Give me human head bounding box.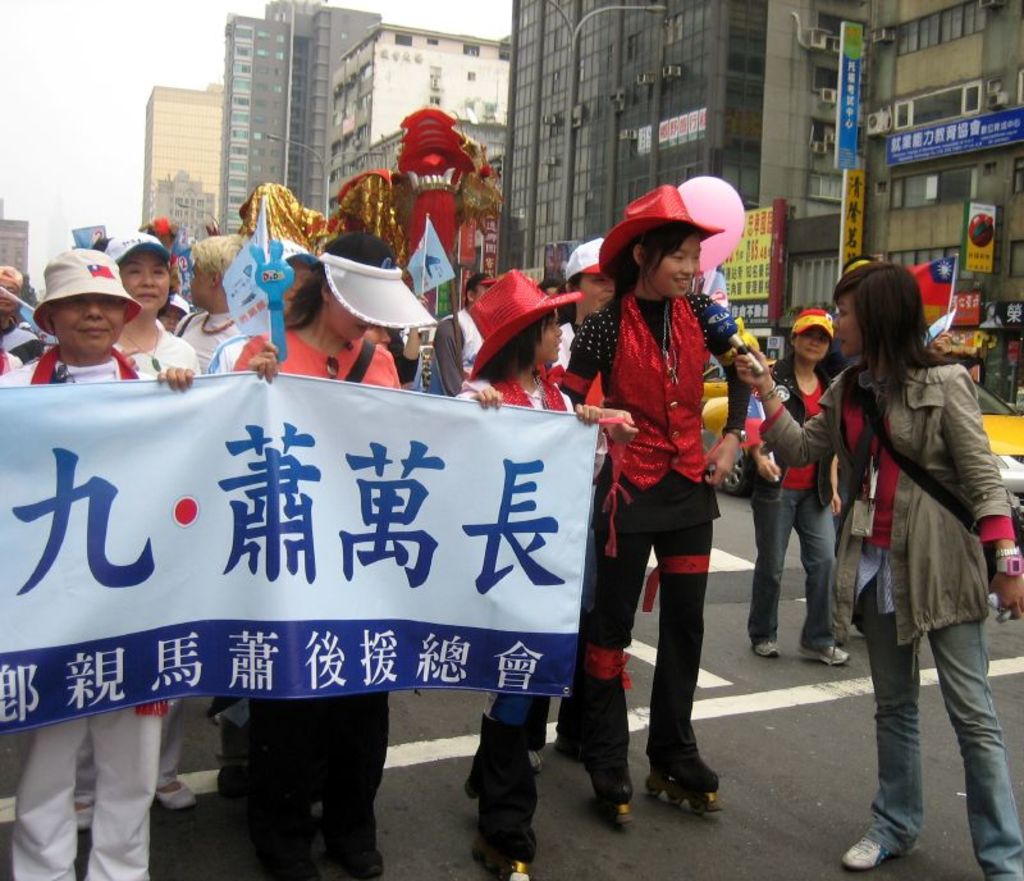
BBox(497, 291, 567, 366).
